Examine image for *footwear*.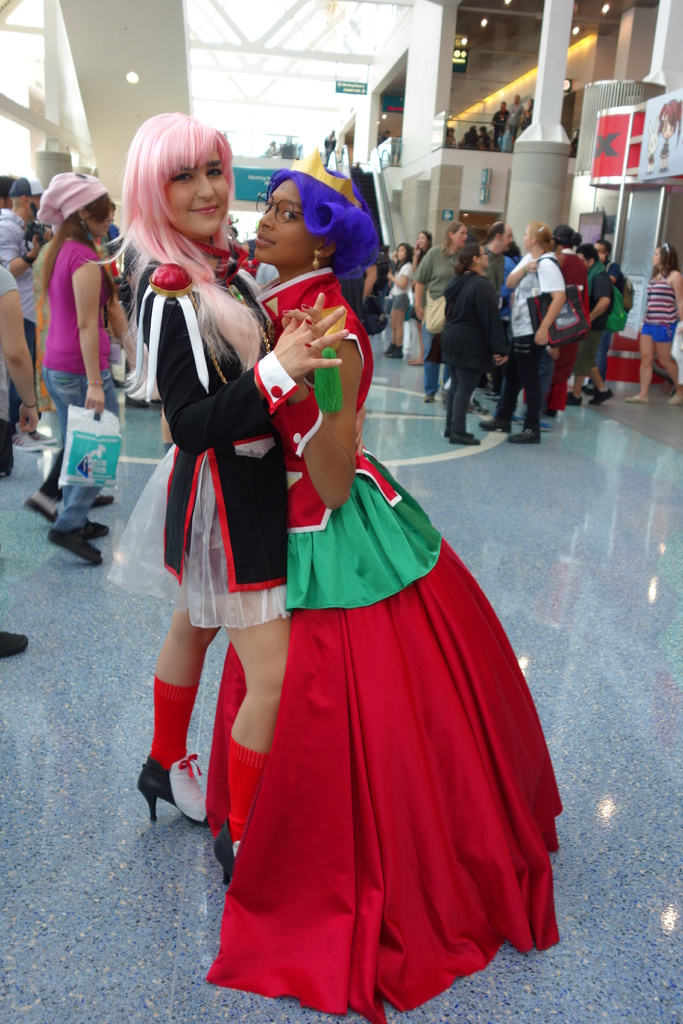
Examination result: locate(22, 490, 62, 524).
